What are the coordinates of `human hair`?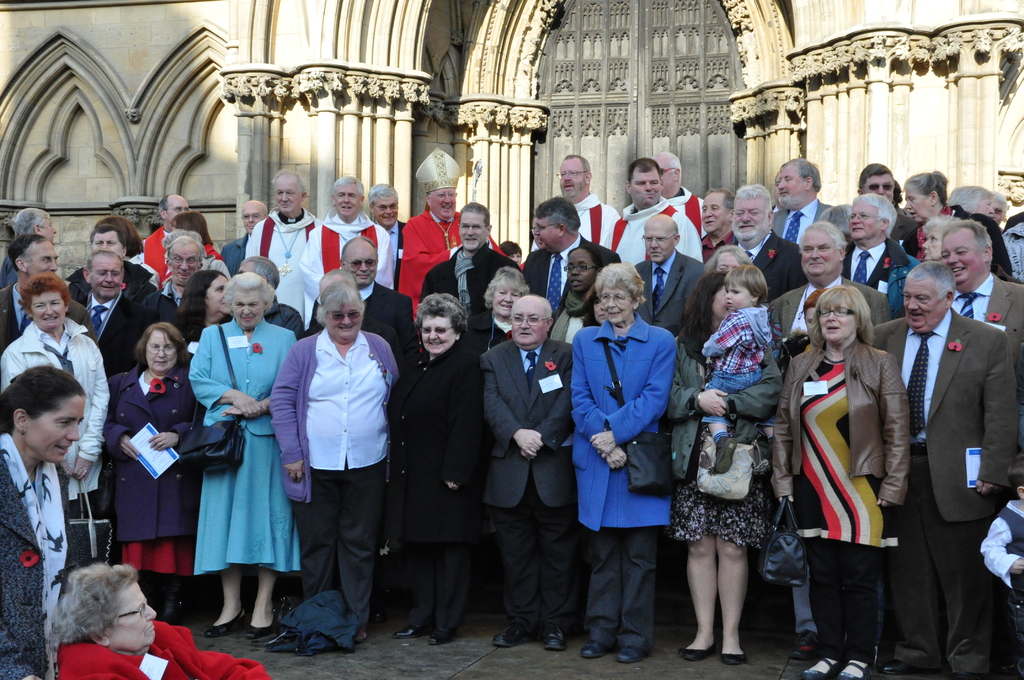
select_region(316, 281, 365, 328).
